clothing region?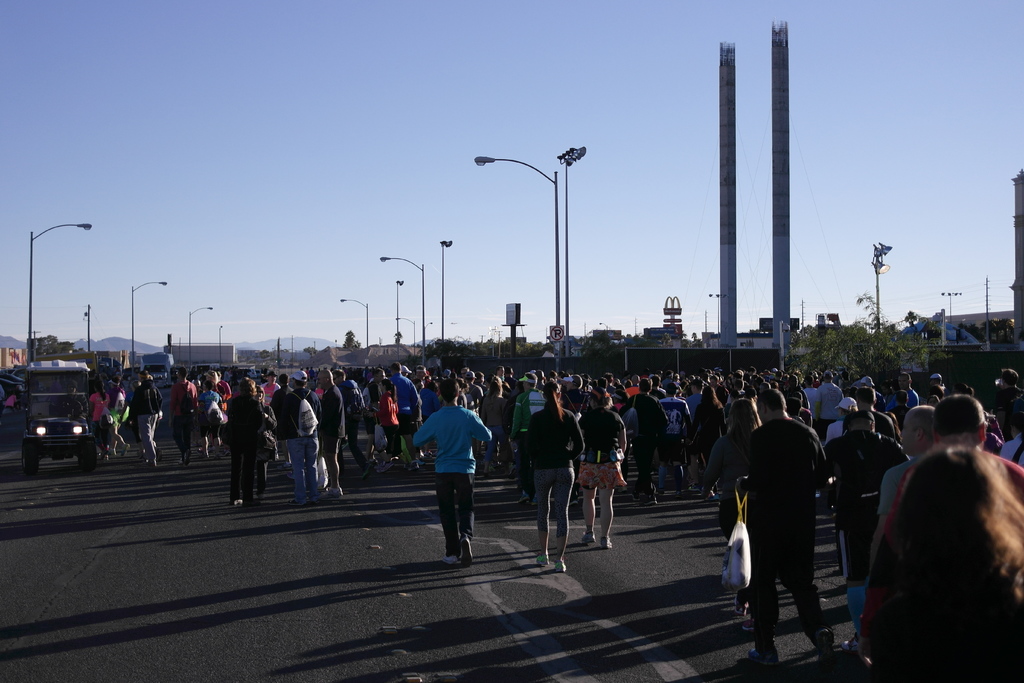
locate(739, 402, 850, 655)
